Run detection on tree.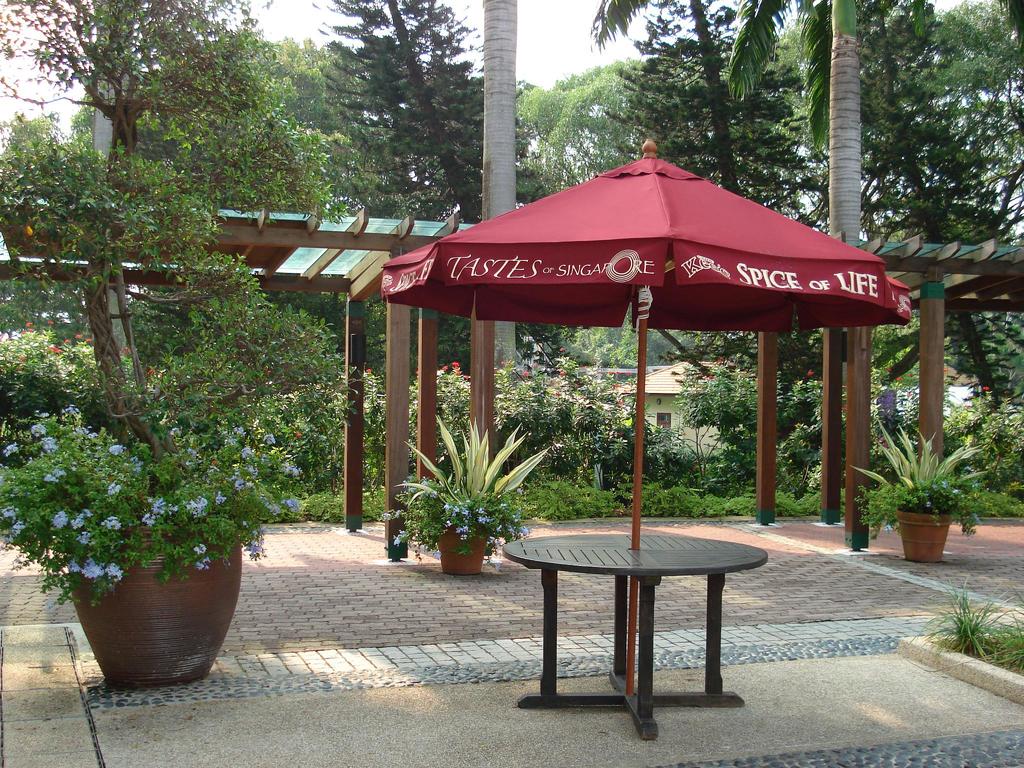
Result: (x1=583, y1=0, x2=837, y2=241).
